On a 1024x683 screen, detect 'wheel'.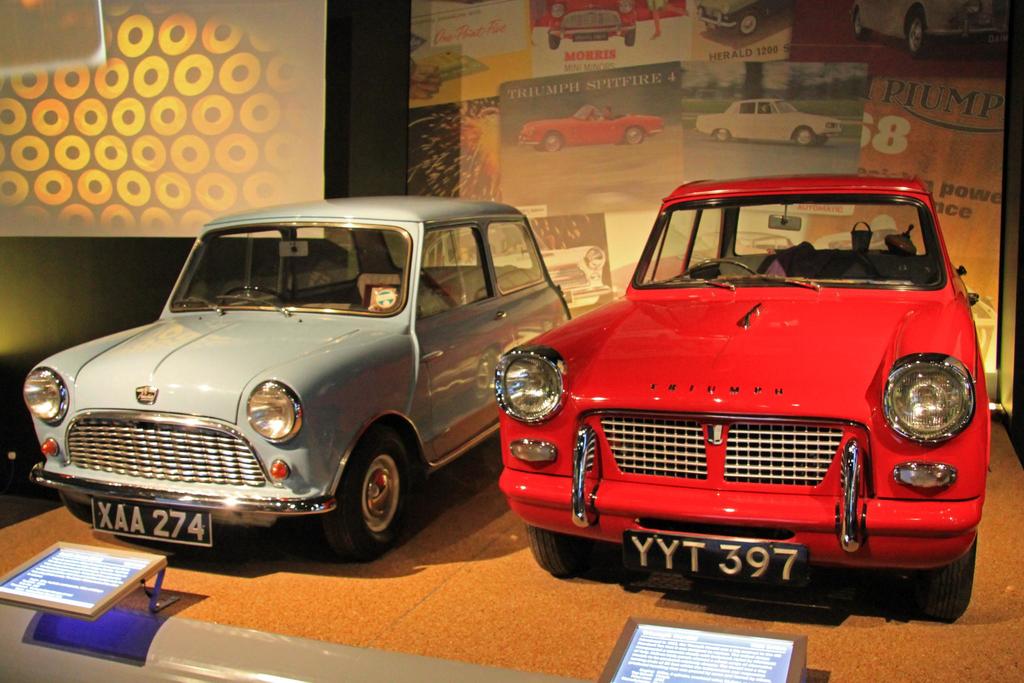
x1=524 y1=524 x2=586 y2=577.
